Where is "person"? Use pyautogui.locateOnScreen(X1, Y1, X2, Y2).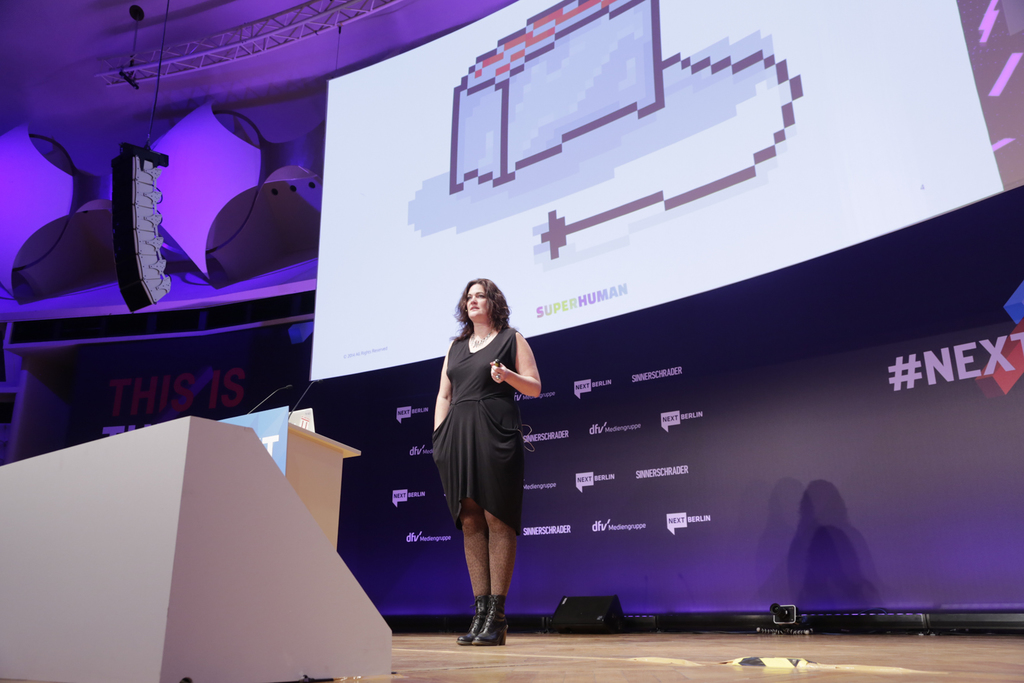
pyautogui.locateOnScreen(436, 277, 548, 642).
